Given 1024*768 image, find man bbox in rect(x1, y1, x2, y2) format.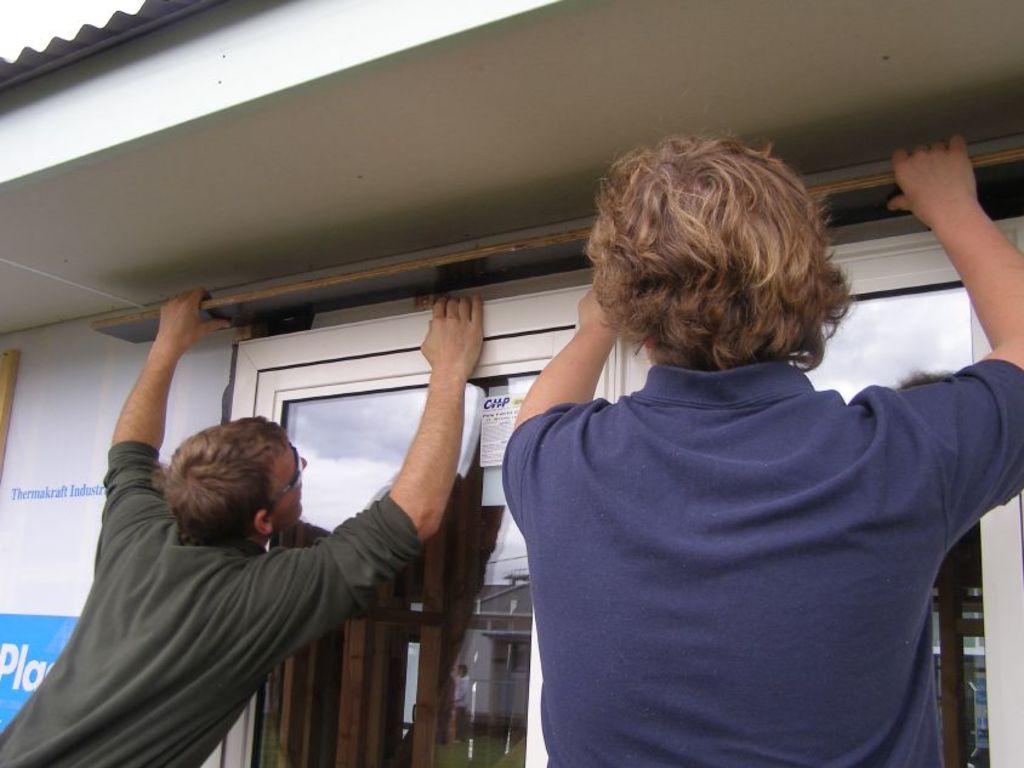
rect(36, 382, 471, 764).
